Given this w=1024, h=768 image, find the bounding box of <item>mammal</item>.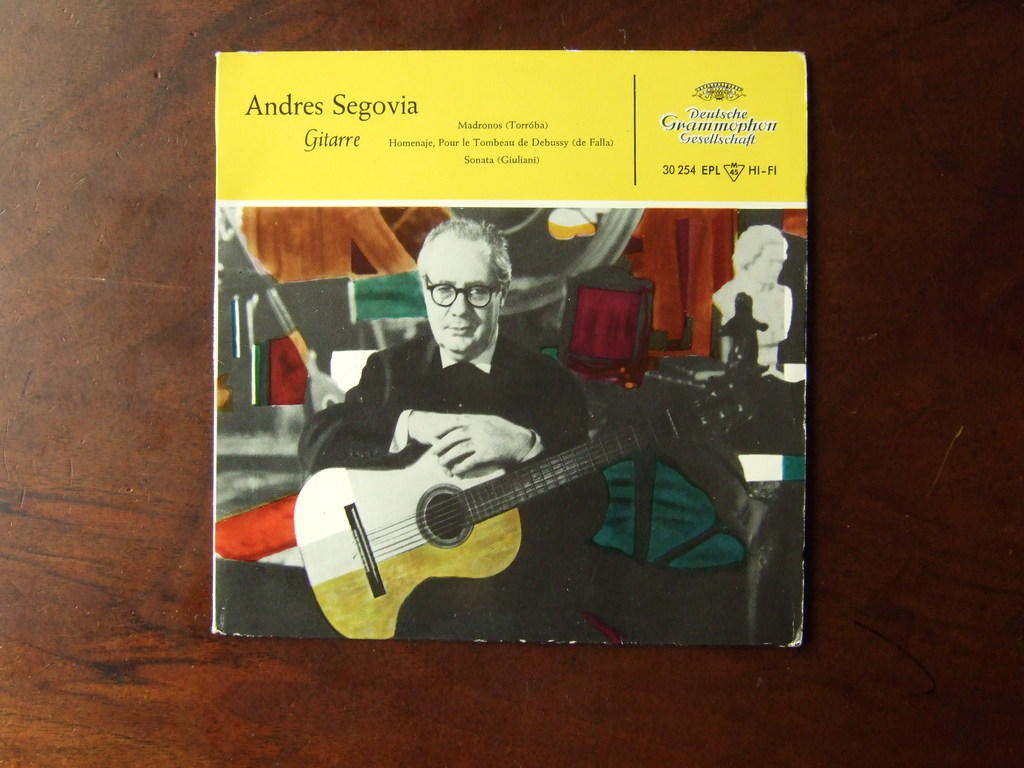
crop(303, 248, 684, 601).
